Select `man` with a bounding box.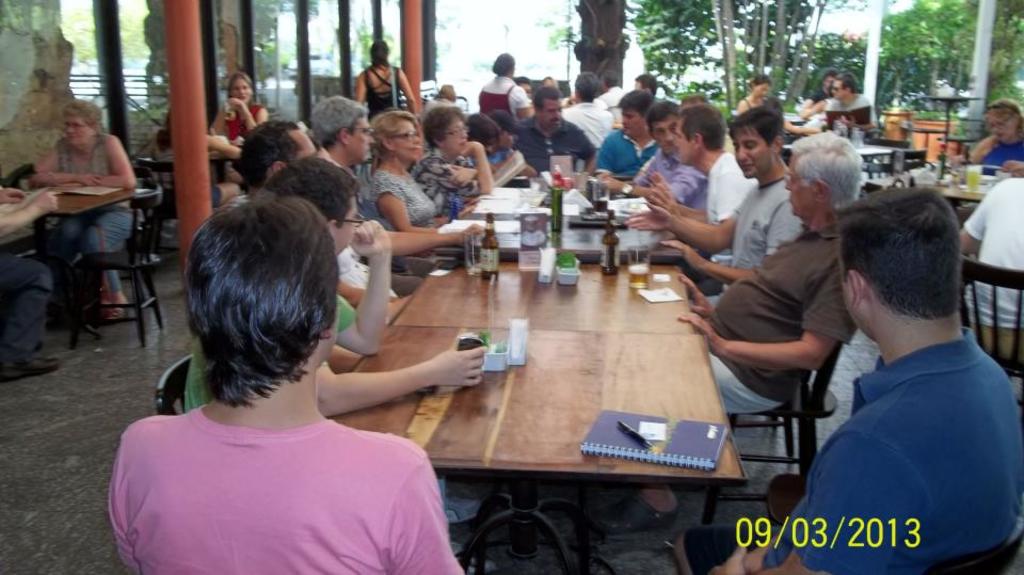
Rect(510, 89, 602, 172).
